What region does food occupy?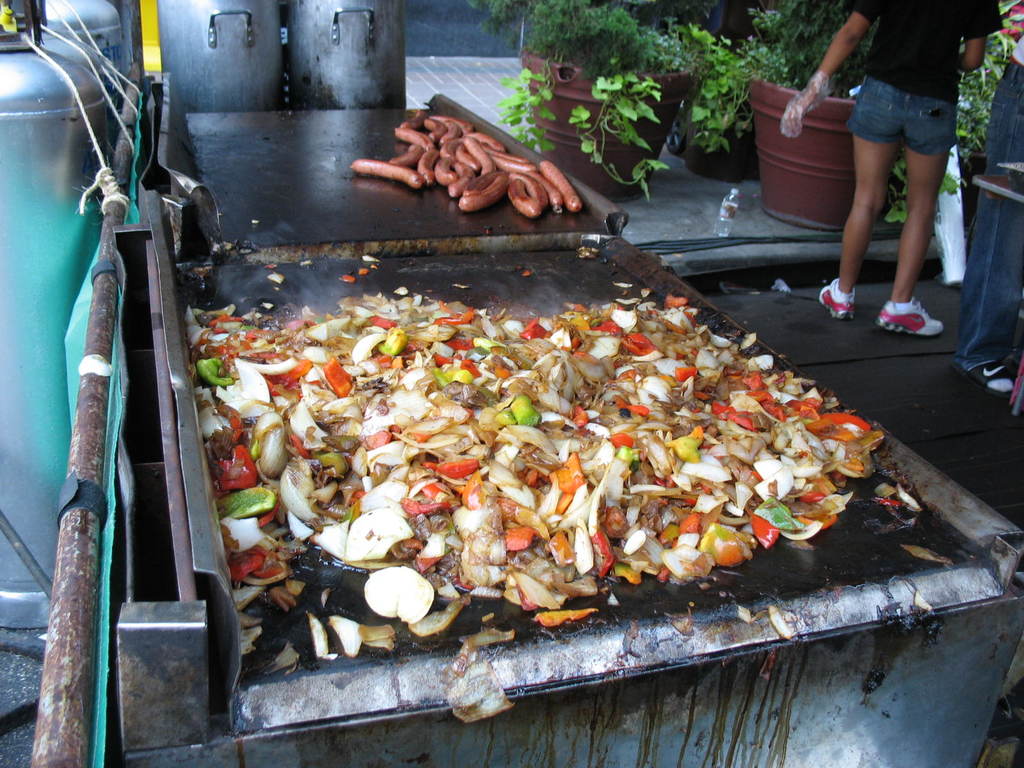
<box>436,623,518,730</box>.
